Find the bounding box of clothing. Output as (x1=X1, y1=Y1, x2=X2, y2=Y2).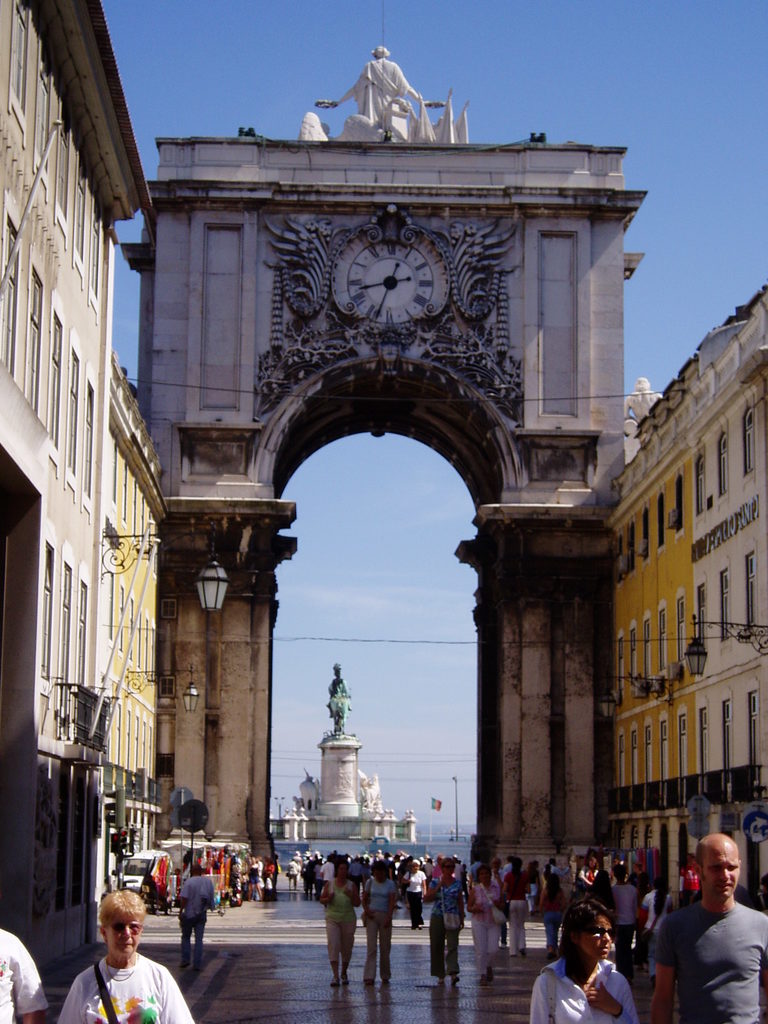
(x1=380, y1=858, x2=390, y2=868).
